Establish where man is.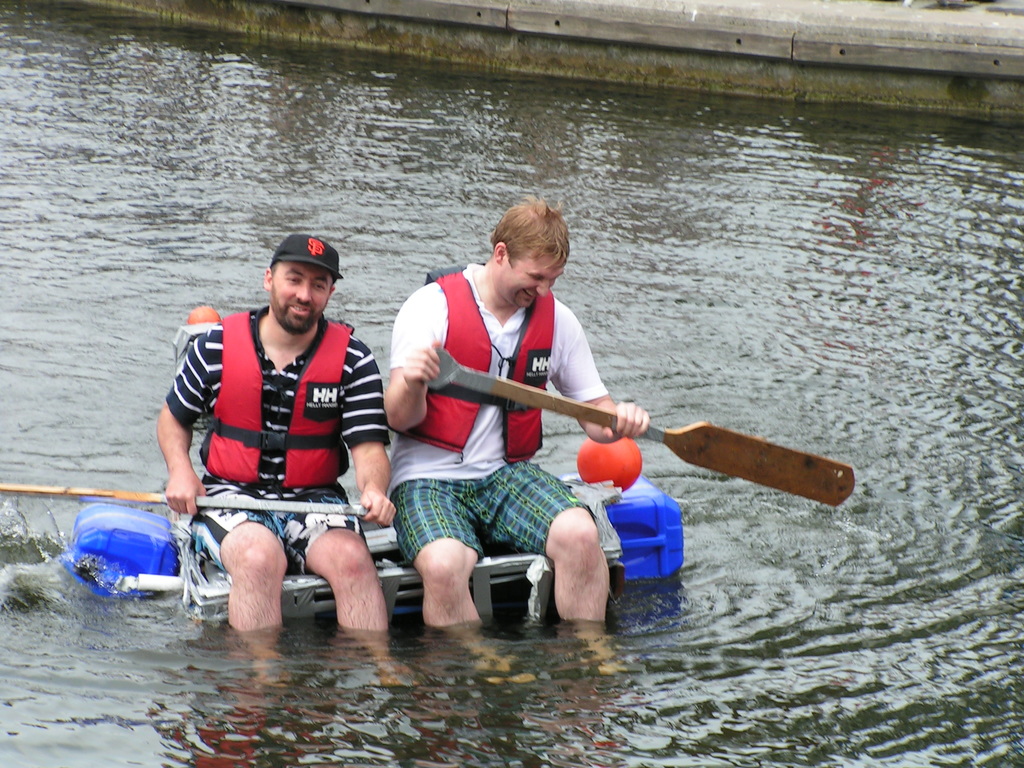
Established at bbox=[382, 202, 650, 639].
